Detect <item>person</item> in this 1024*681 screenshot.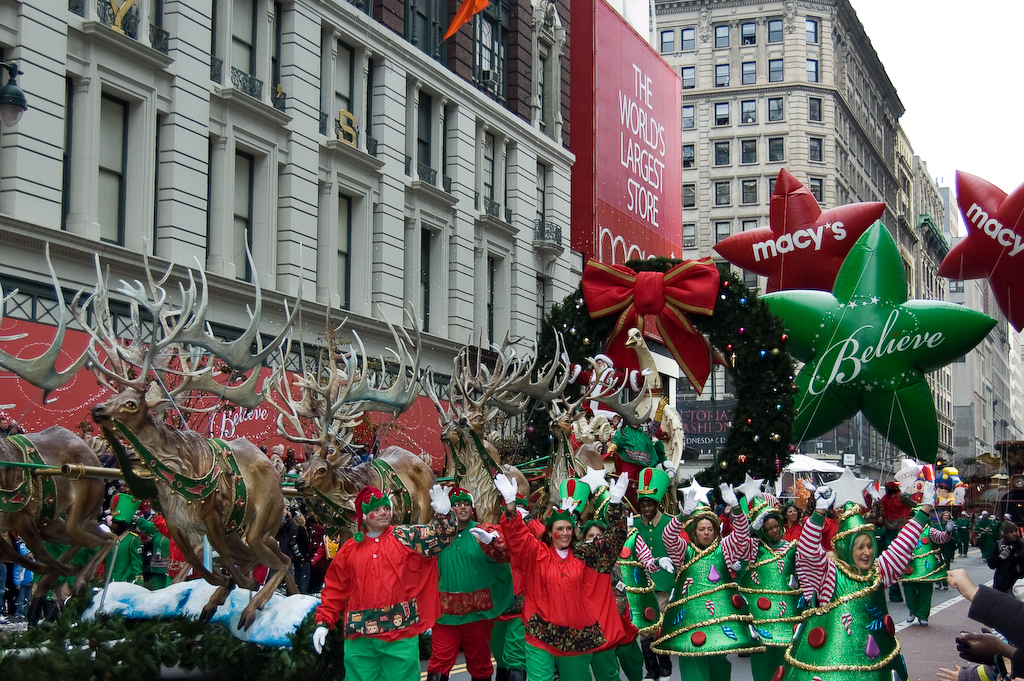
Detection: Rect(488, 466, 523, 680).
